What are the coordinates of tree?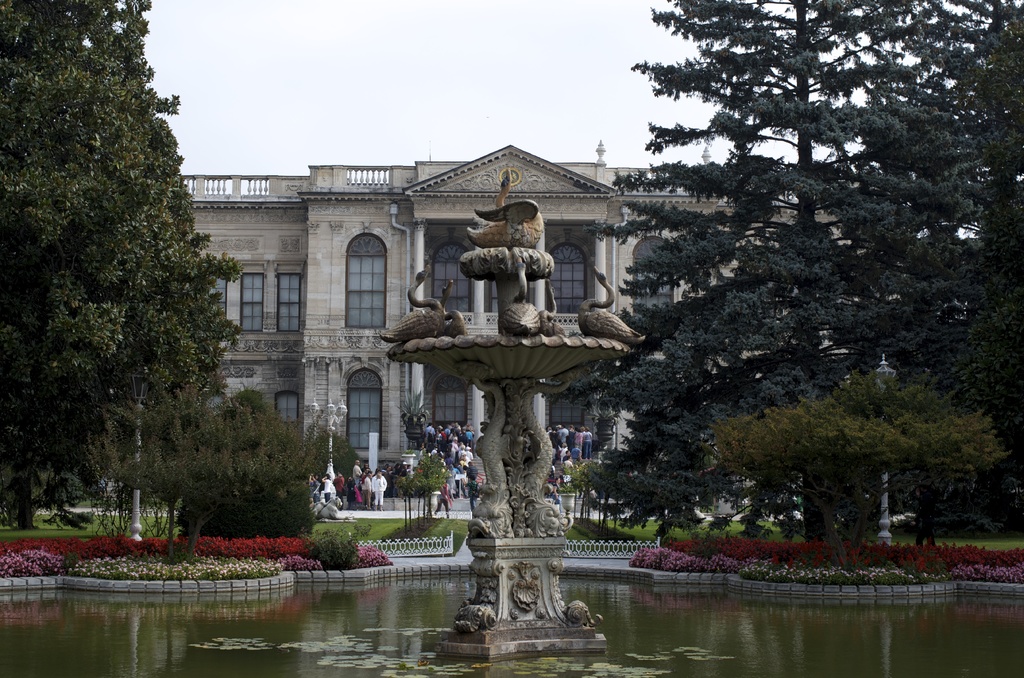
(394, 474, 416, 535).
